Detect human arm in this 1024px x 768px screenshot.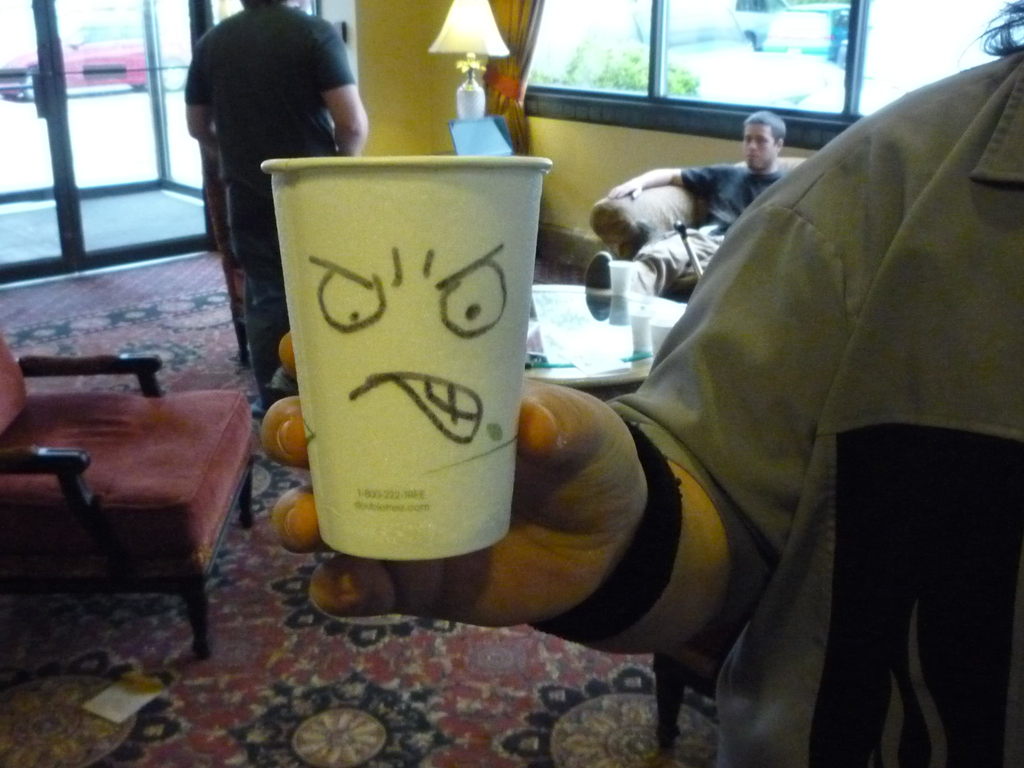
Detection: Rect(315, 10, 371, 150).
